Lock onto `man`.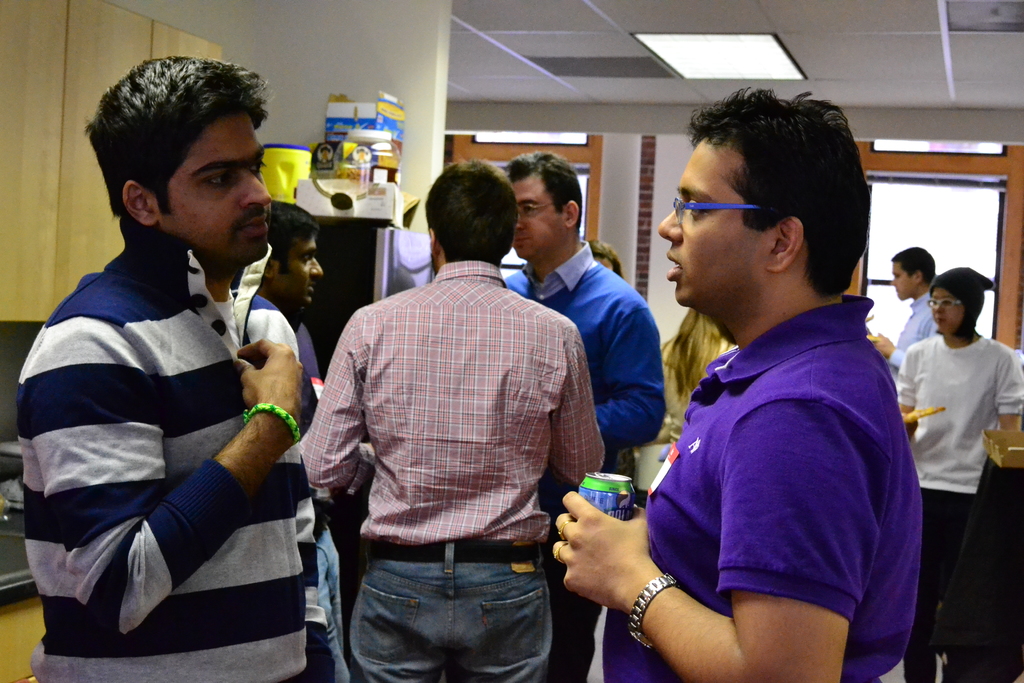
Locked: bbox(498, 151, 666, 682).
